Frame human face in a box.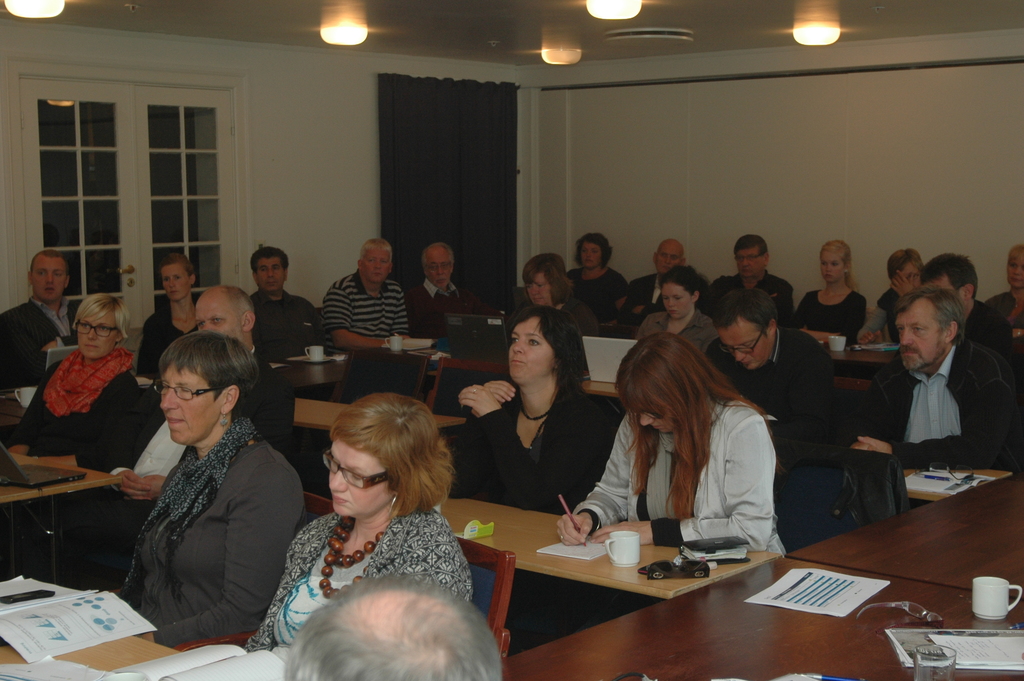
select_region(193, 295, 244, 341).
